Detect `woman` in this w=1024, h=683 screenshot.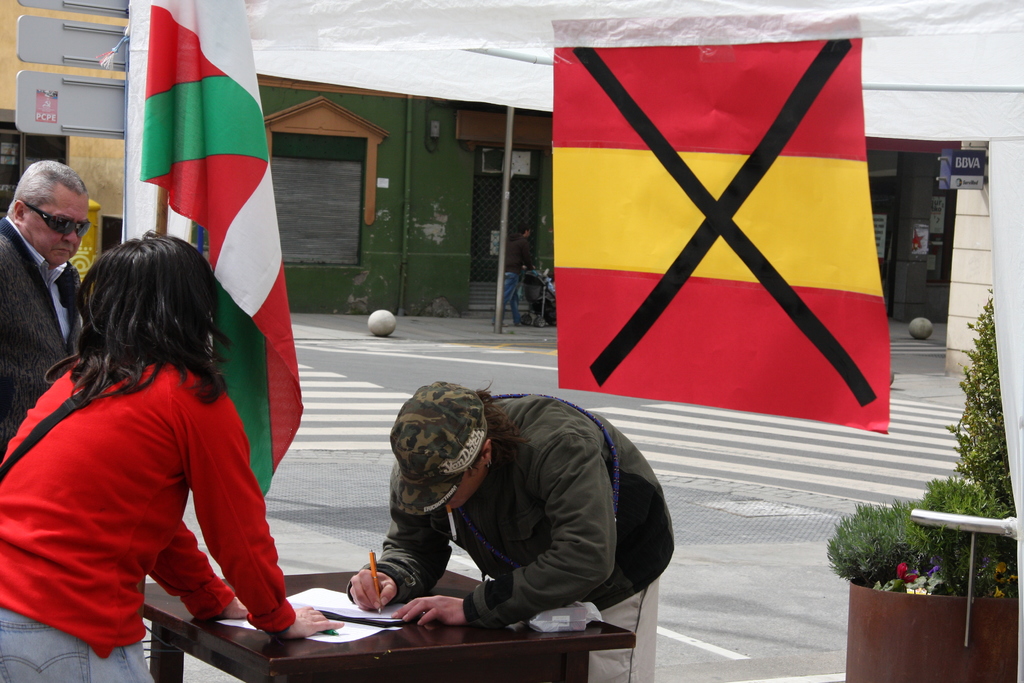
Detection: box=[342, 379, 678, 682].
